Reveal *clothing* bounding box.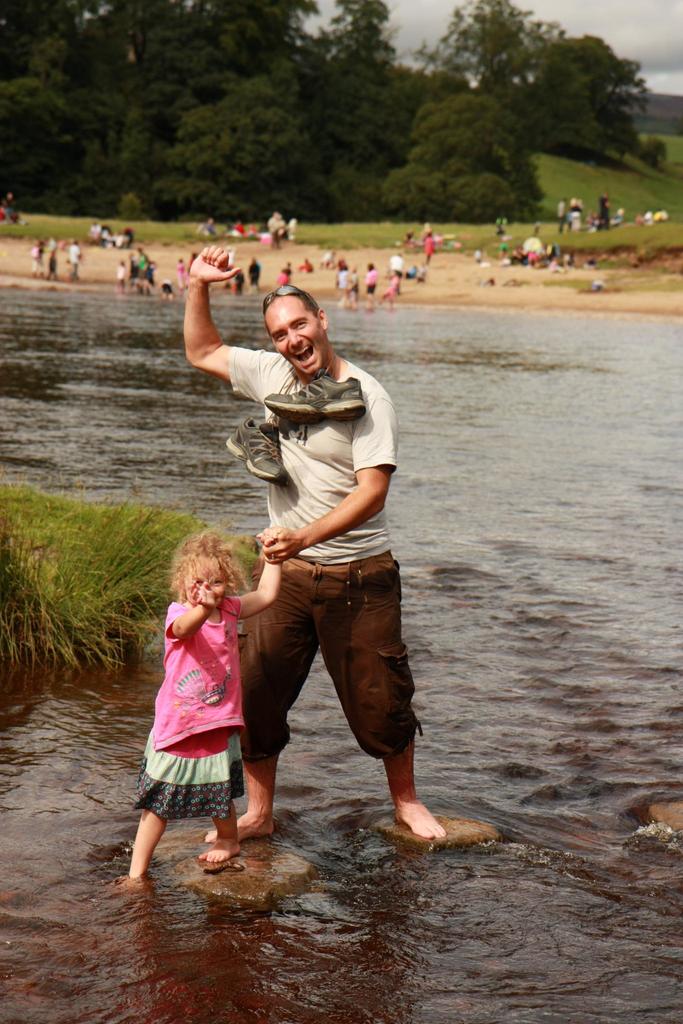
Revealed: <box>402,228,418,247</box>.
